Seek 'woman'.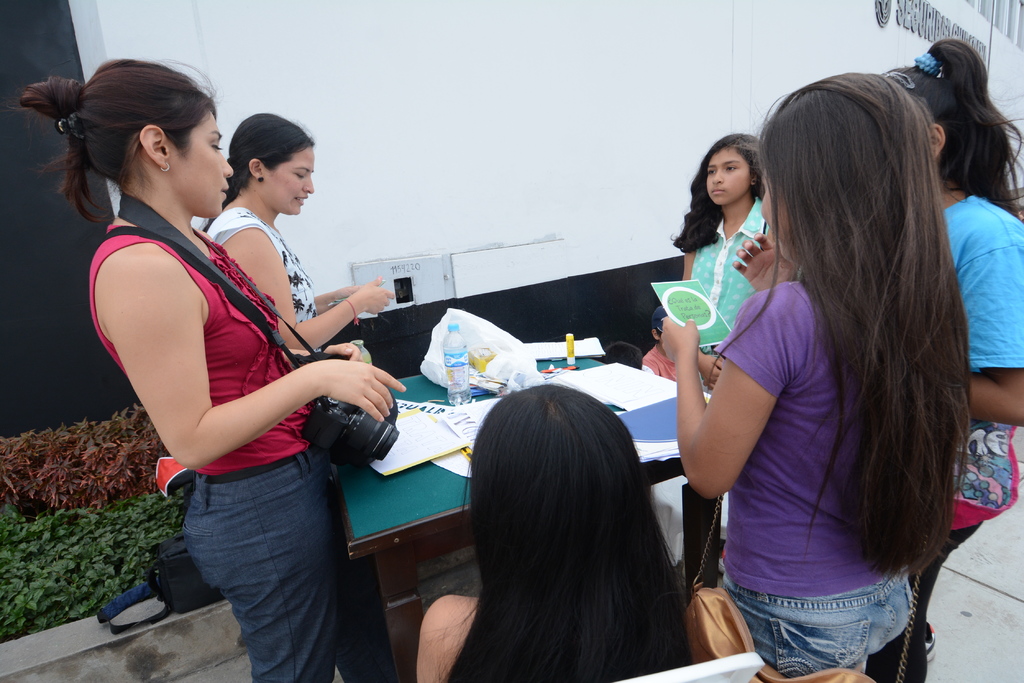
{"x1": 871, "y1": 26, "x2": 1023, "y2": 682}.
